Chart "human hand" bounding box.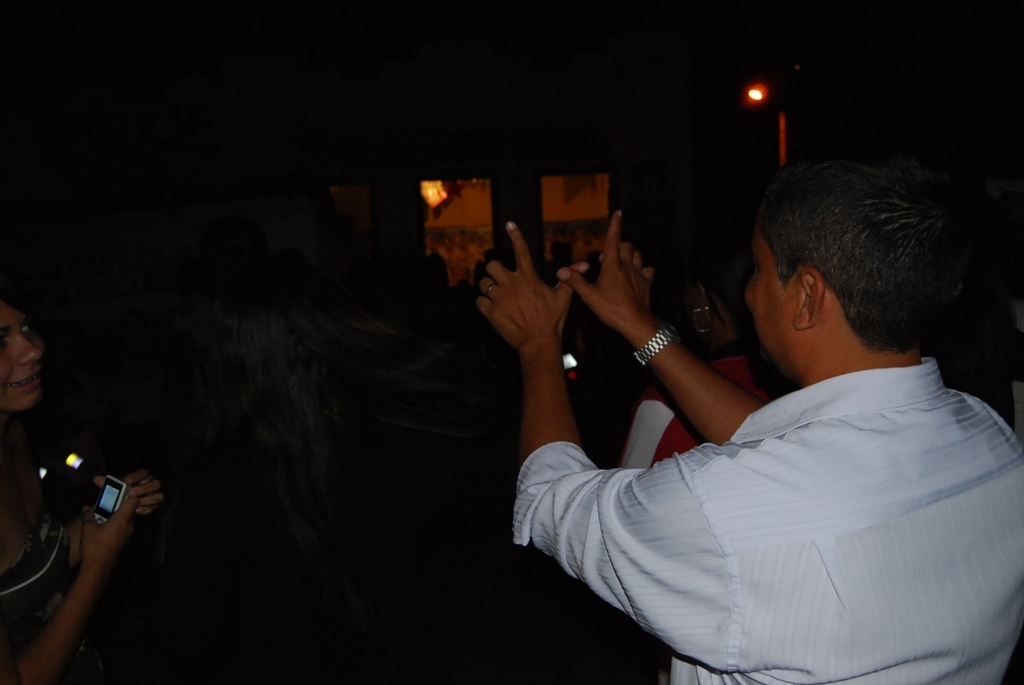
Charted: Rect(90, 466, 165, 526).
